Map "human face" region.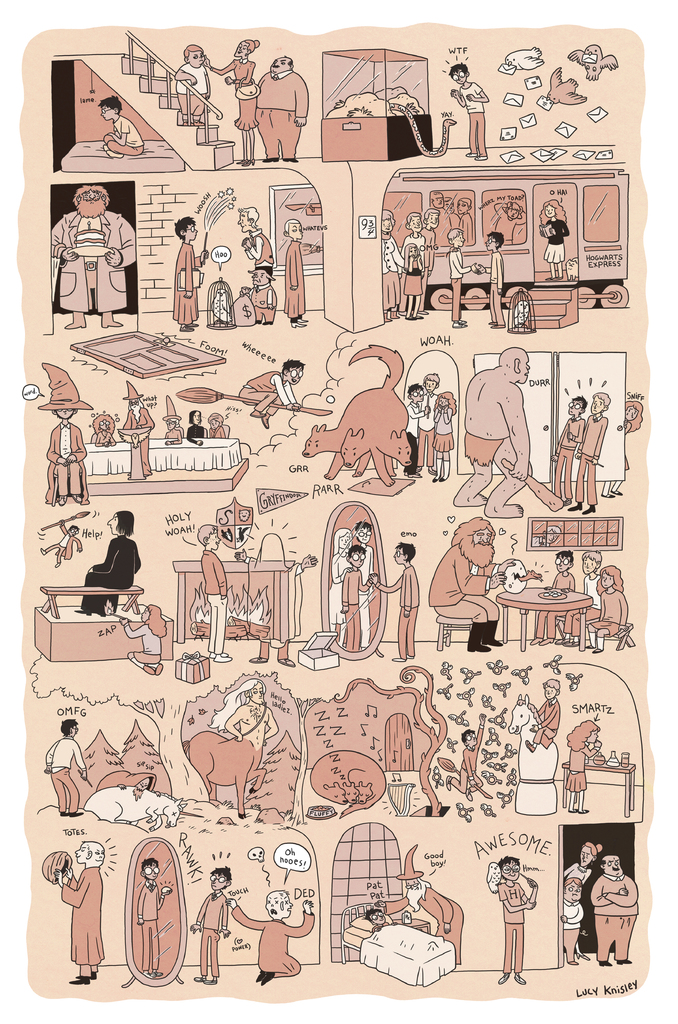
Mapped to bbox(589, 727, 601, 739).
